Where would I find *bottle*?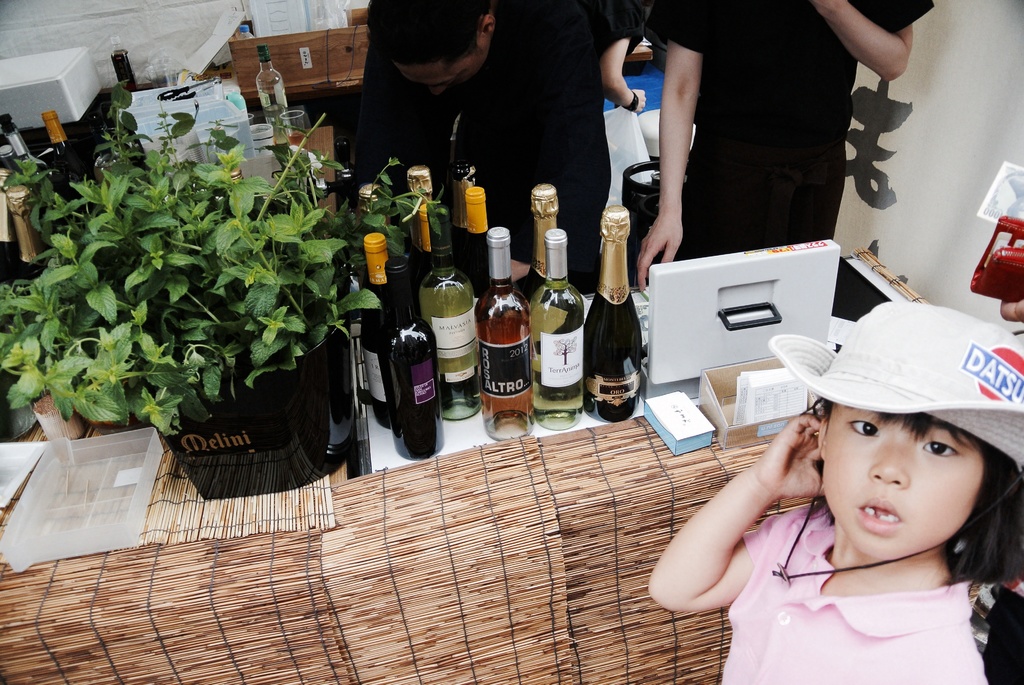
At 239:26:253:39.
